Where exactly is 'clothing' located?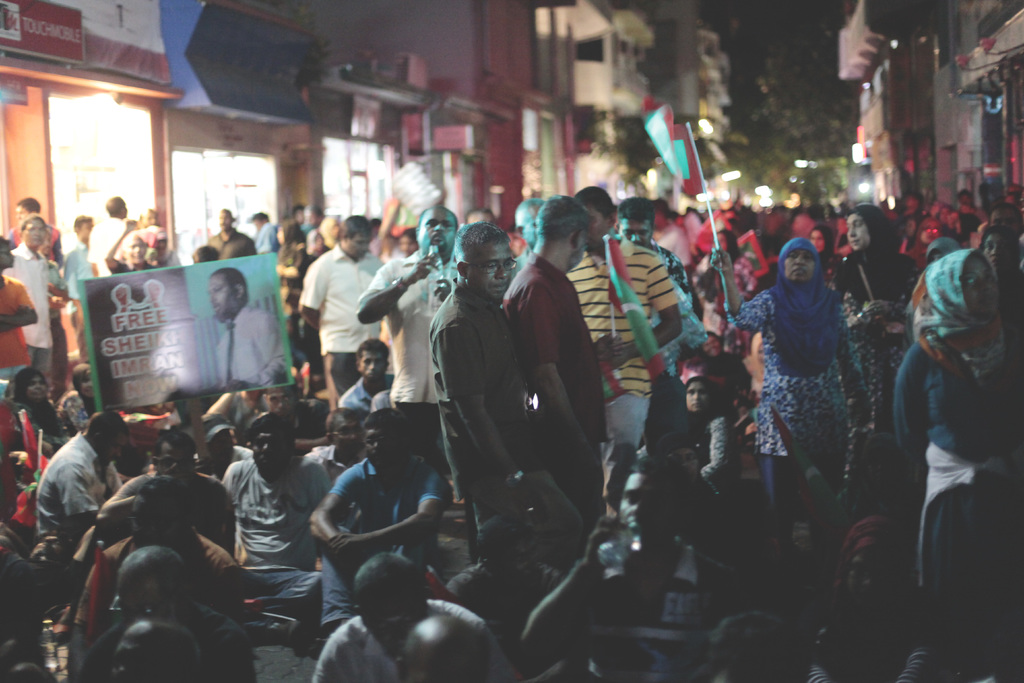
Its bounding box is box(221, 456, 332, 639).
